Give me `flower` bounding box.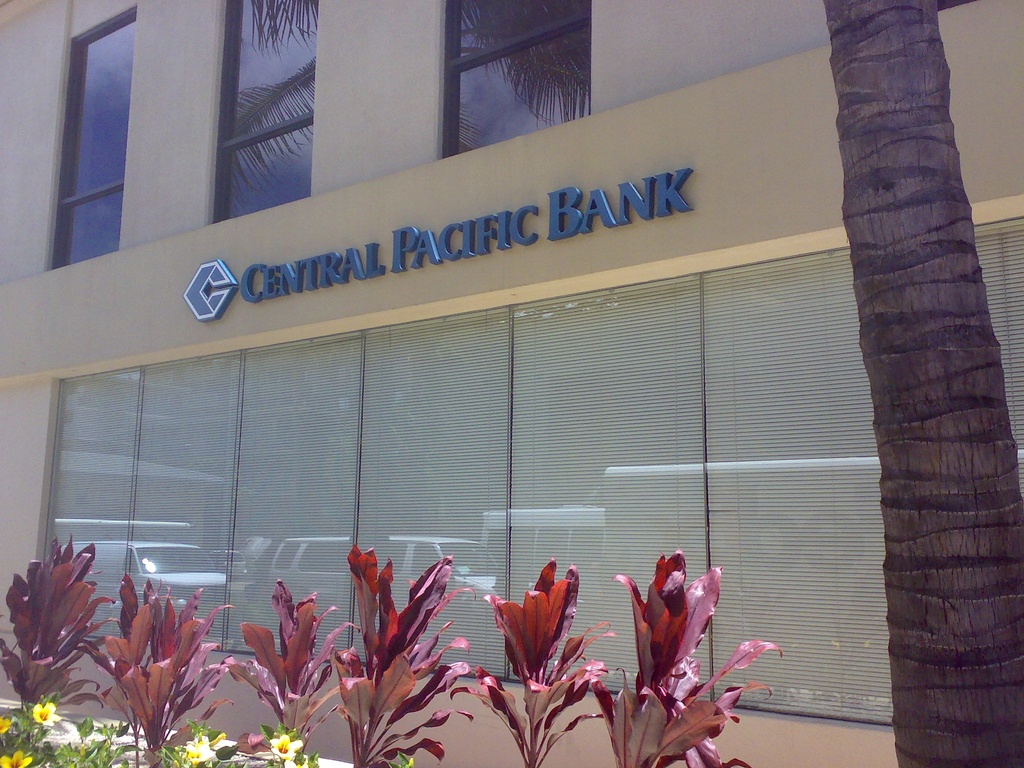
BBox(34, 703, 57, 724).
